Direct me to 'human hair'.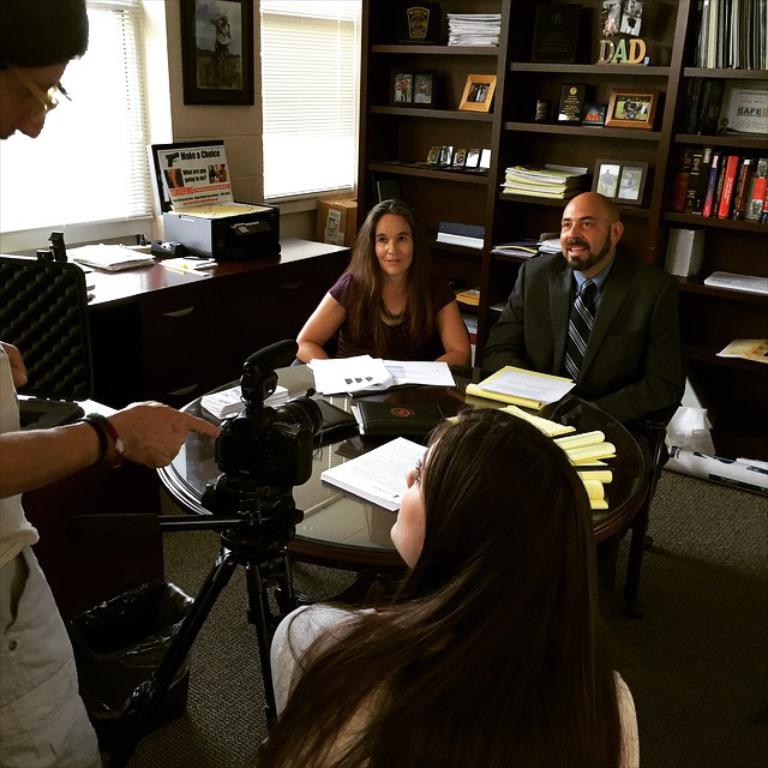
Direction: x1=0, y1=0, x2=89, y2=72.
